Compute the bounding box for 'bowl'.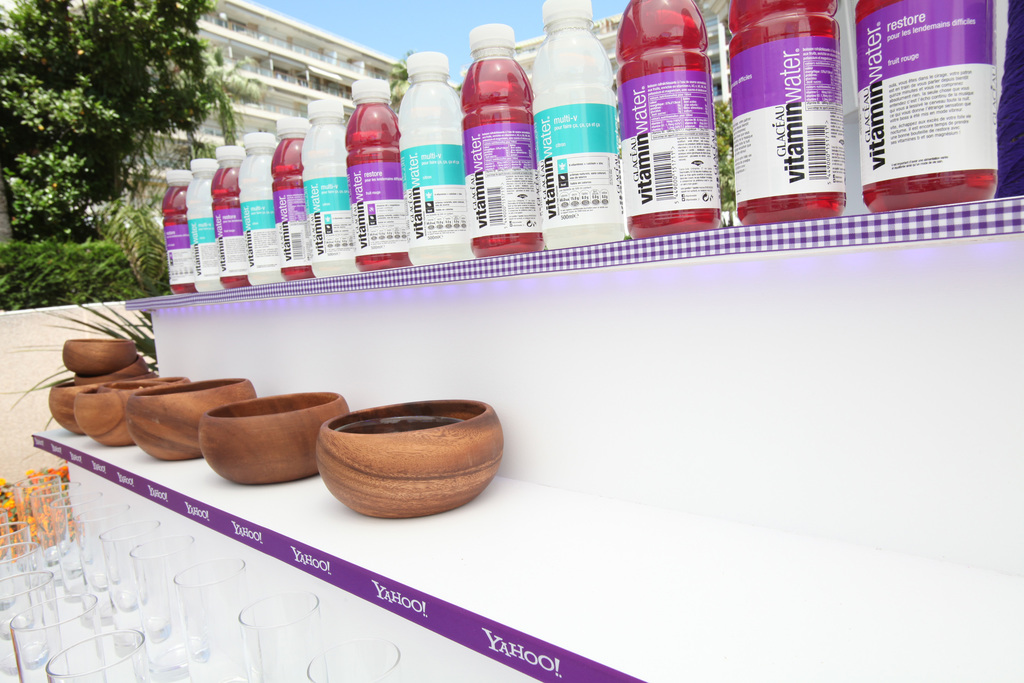
(x1=126, y1=379, x2=255, y2=459).
